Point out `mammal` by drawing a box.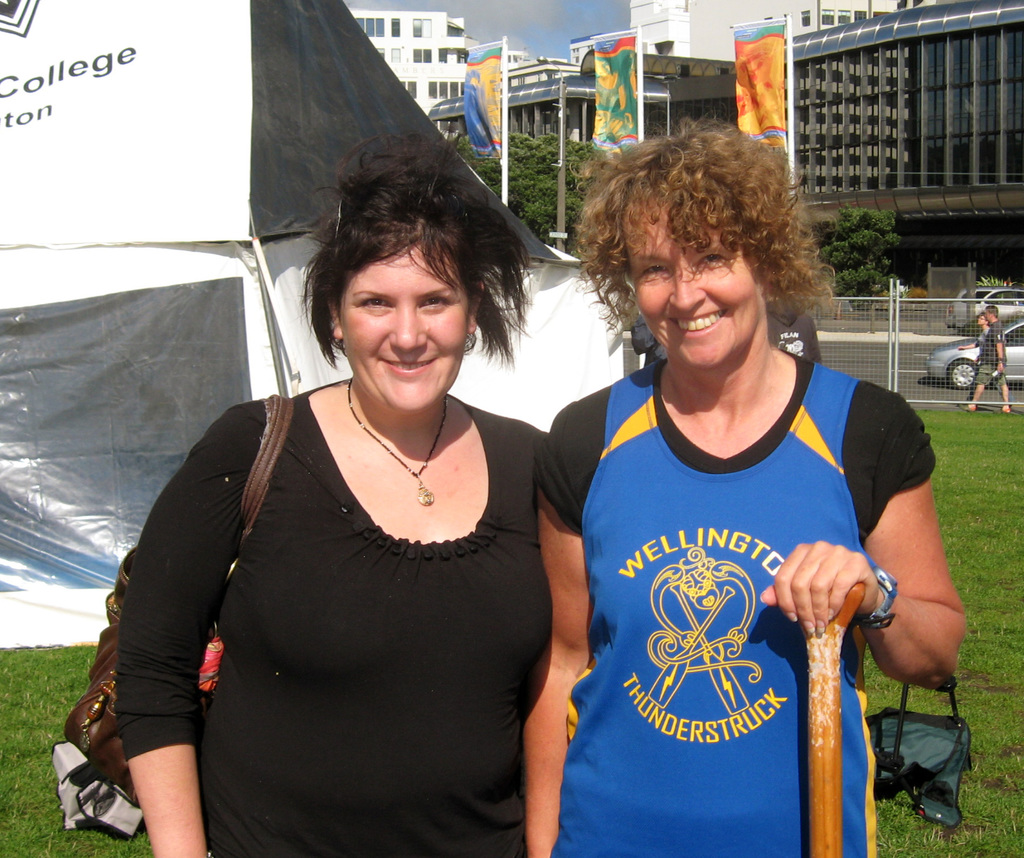
select_region(952, 313, 1007, 406).
